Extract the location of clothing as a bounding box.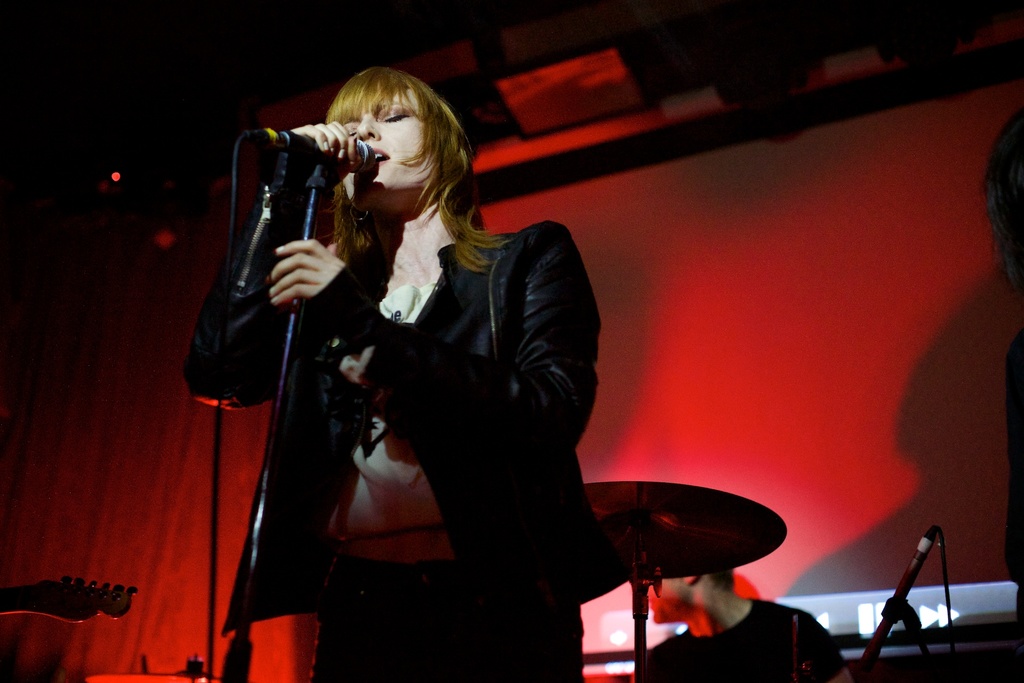
region(324, 284, 454, 565).
